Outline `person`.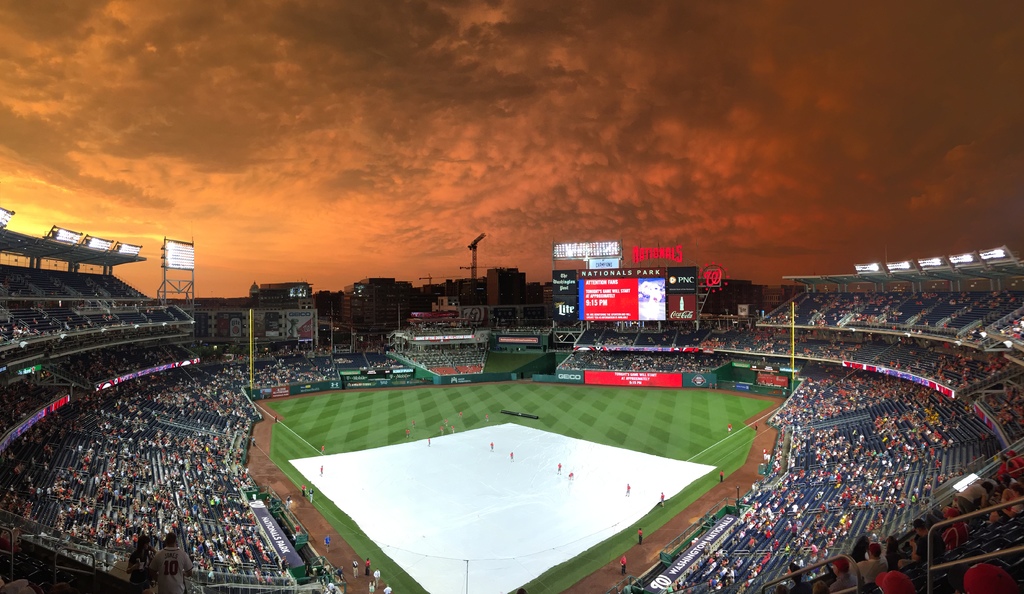
Outline: {"left": 428, "top": 437, "right": 432, "bottom": 448}.
